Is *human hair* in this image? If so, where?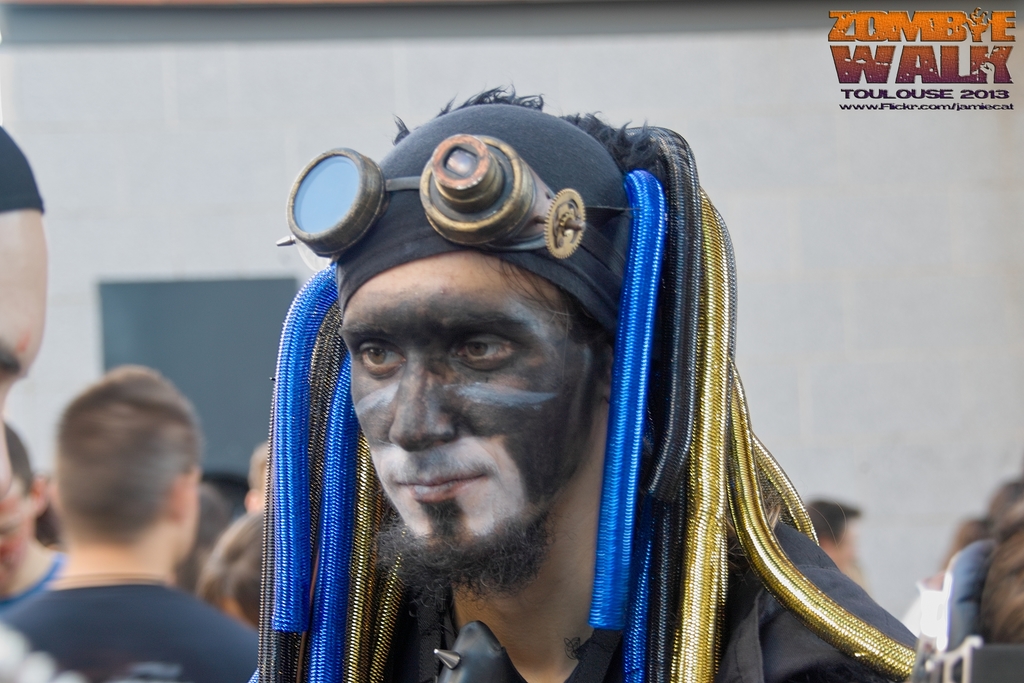
Yes, at 38 365 189 554.
